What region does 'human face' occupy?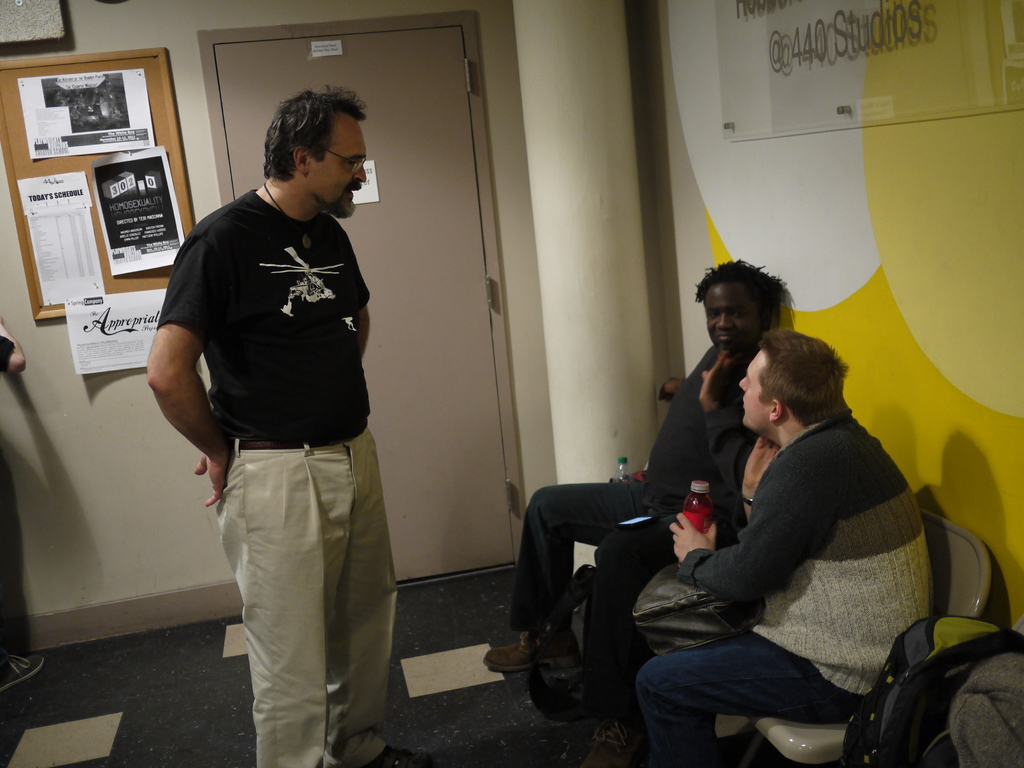
<box>700,278,759,355</box>.
